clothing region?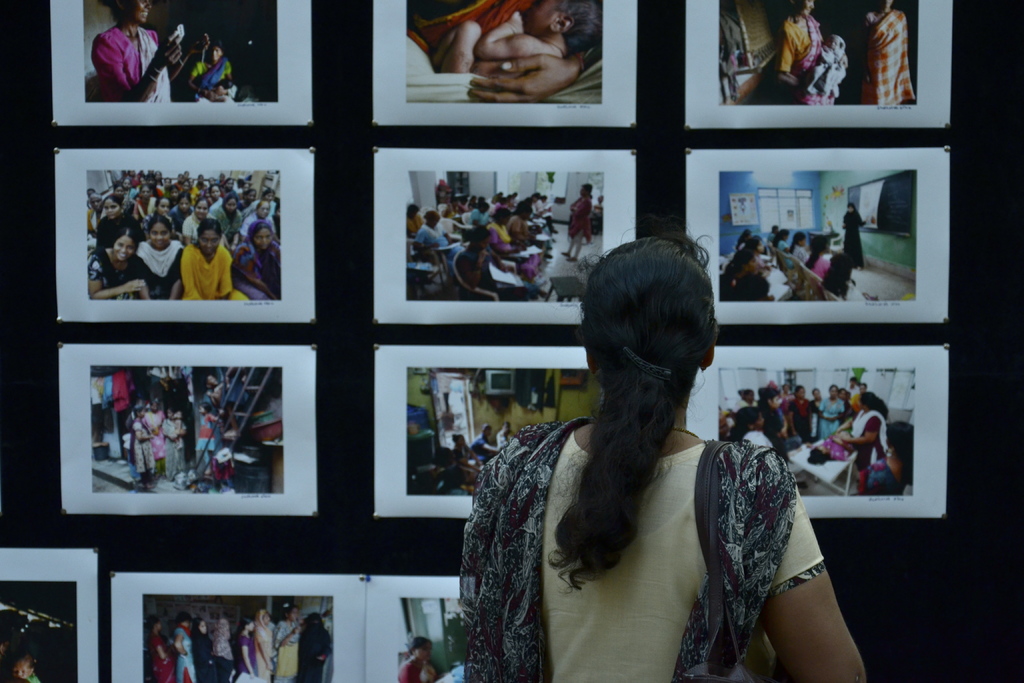
851, 12, 908, 106
